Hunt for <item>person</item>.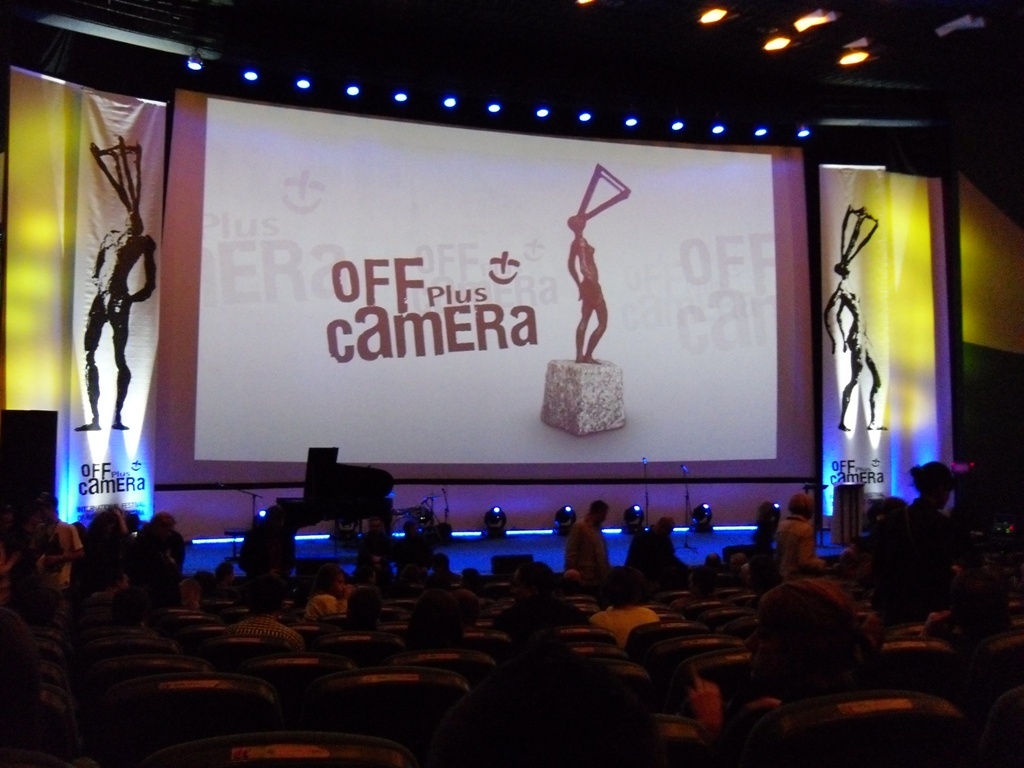
Hunted down at 826/262/897/435.
